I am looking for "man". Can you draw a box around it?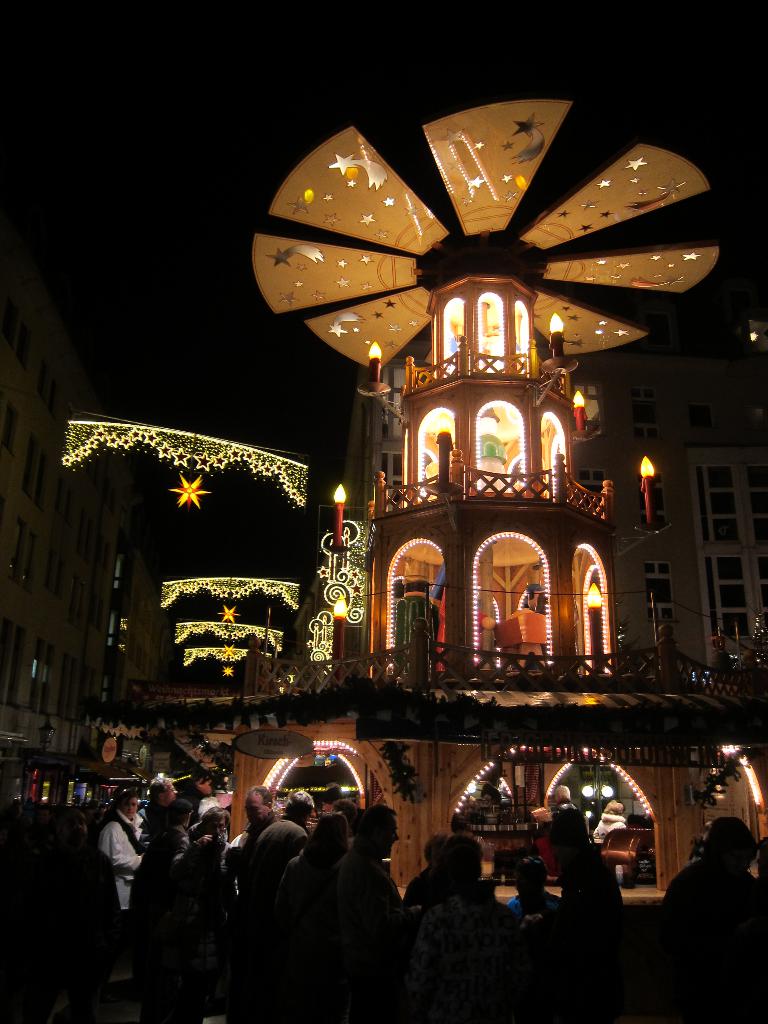
Sure, the bounding box is bbox(408, 849, 531, 1017).
